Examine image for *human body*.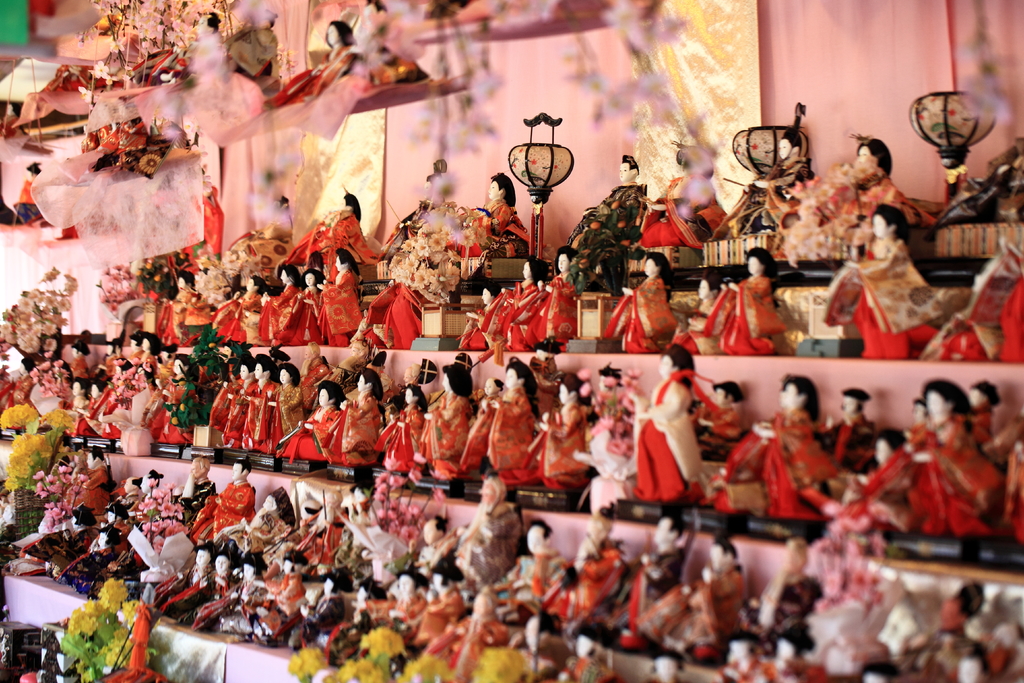
Examination result: bbox(282, 381, 332, 465).
